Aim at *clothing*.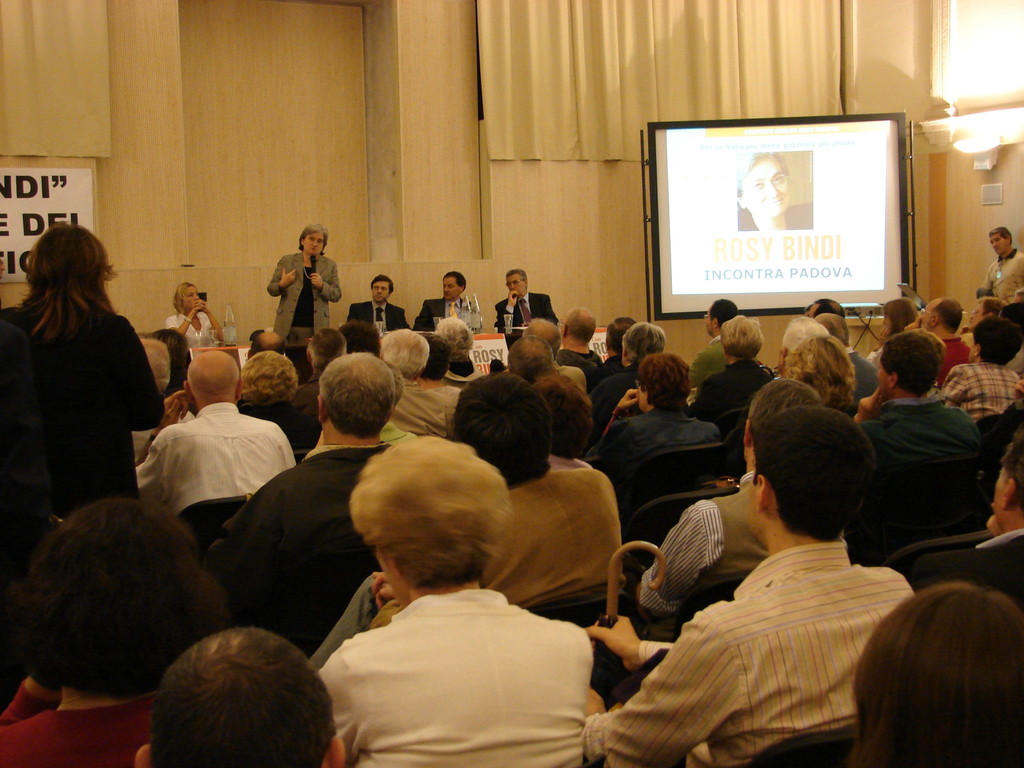
Aimed at [550, 348, 599, 384].
